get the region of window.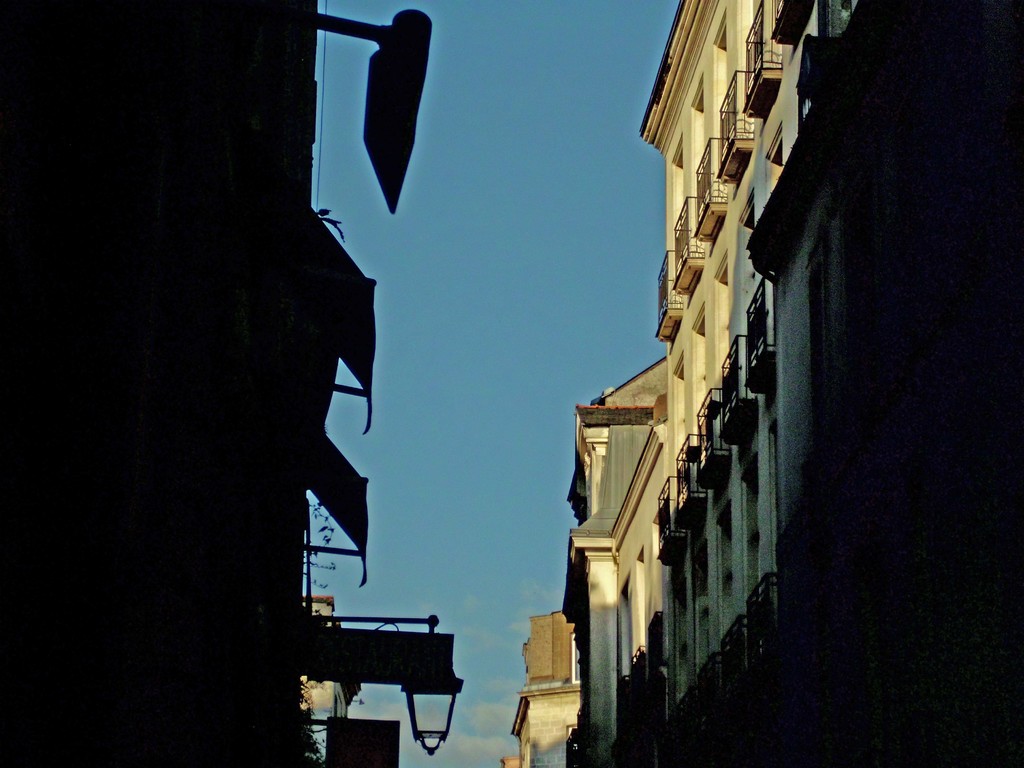
bbox=(731, 442, 780, 605).
